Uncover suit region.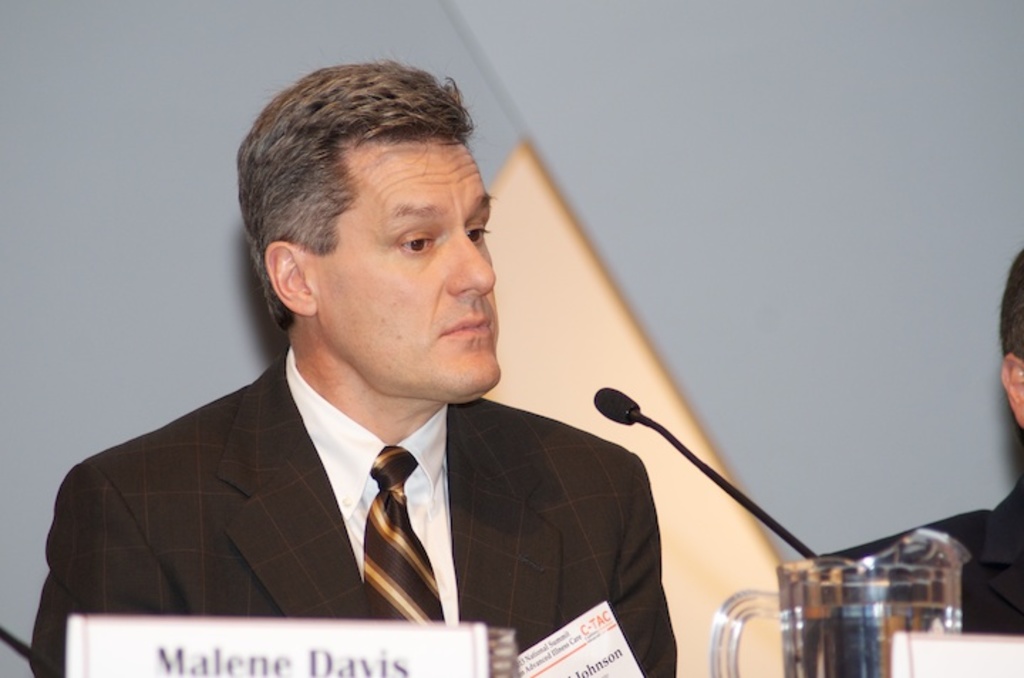
Uncovered: rect(812, 478, 1023, 677).
